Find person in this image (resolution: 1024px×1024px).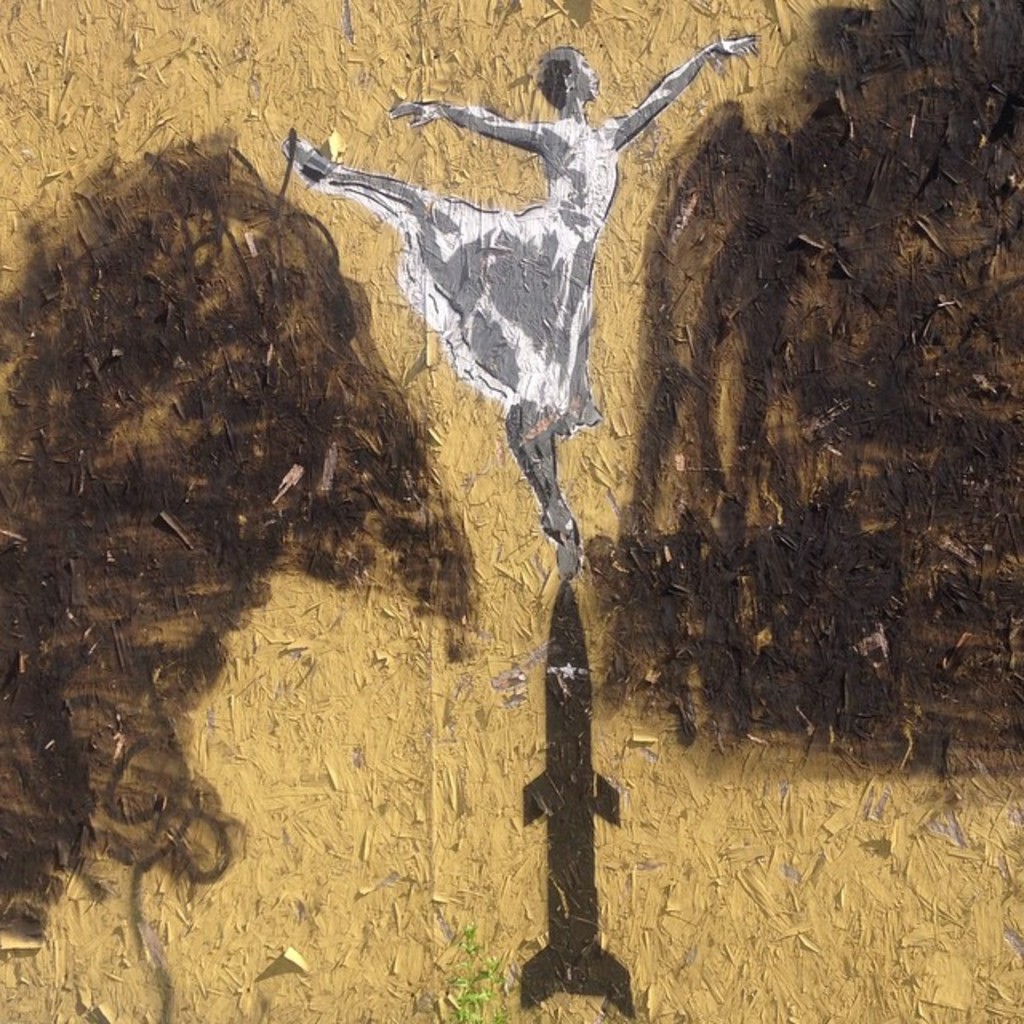
detection(277, 27, 754, 546).
